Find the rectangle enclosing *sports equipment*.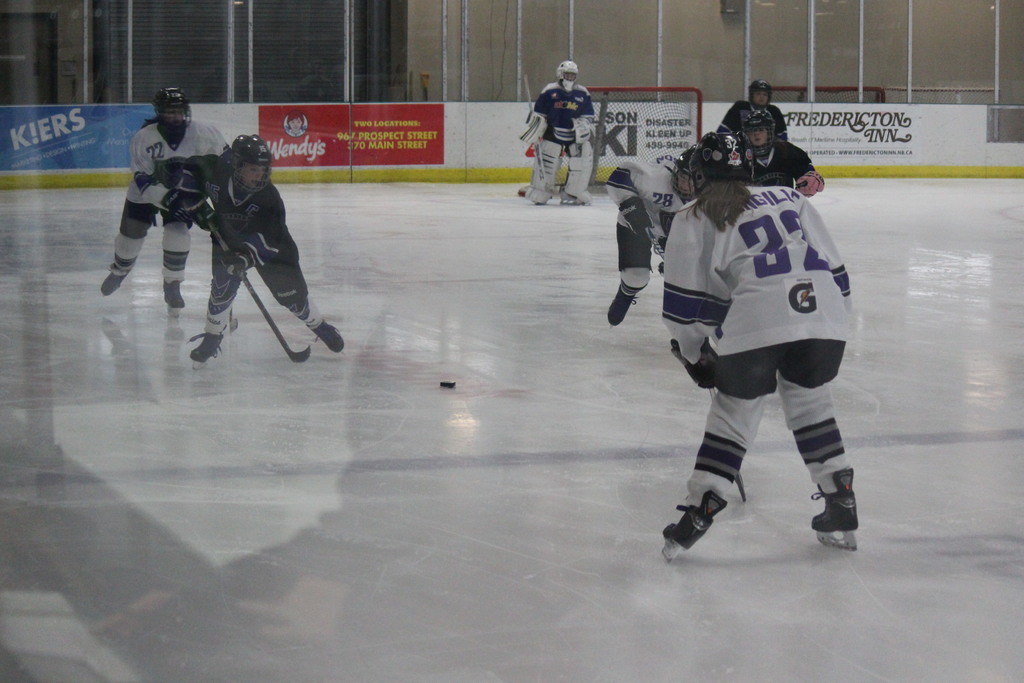
(left=194, top=194, right=311, bottom=363).
